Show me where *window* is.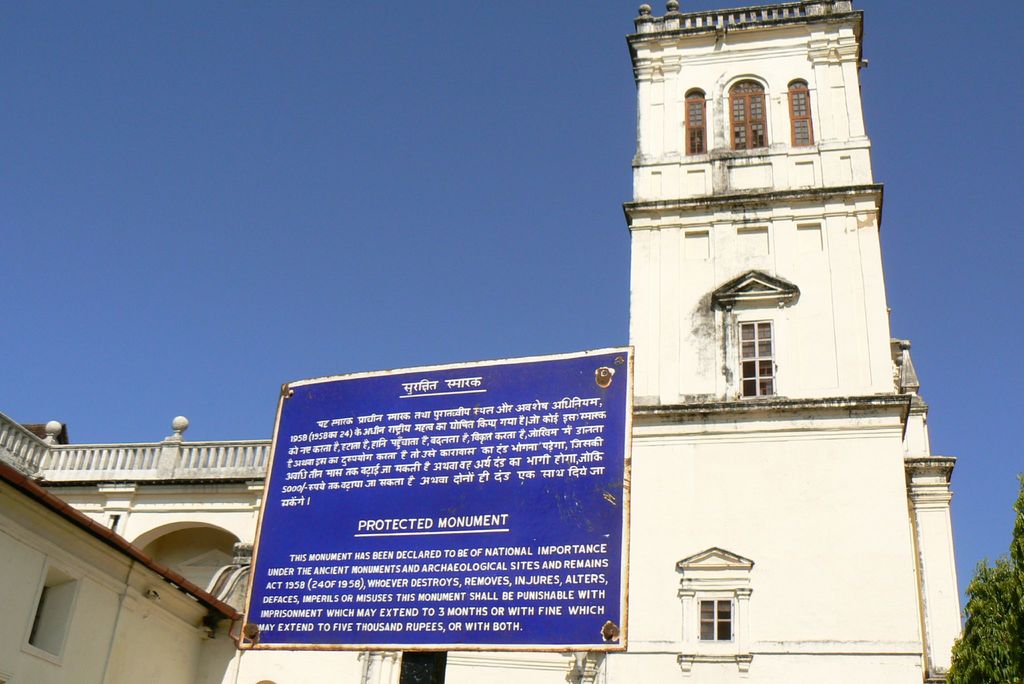
*window* is at locate(694, 583, 733, 646).
